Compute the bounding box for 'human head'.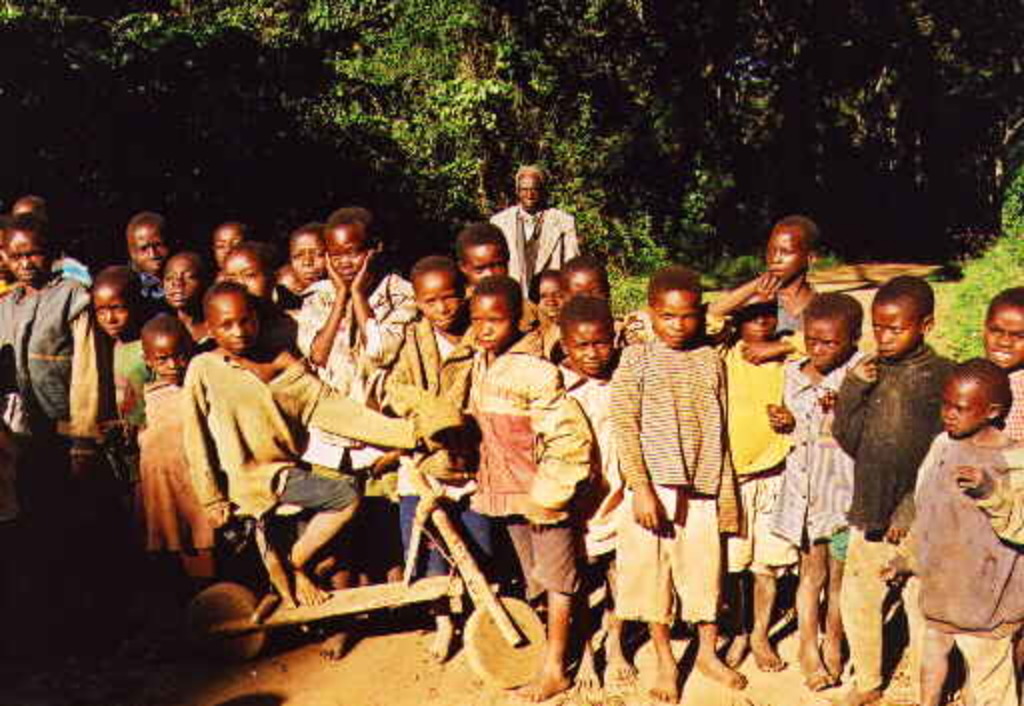
(136,314,190,384).
